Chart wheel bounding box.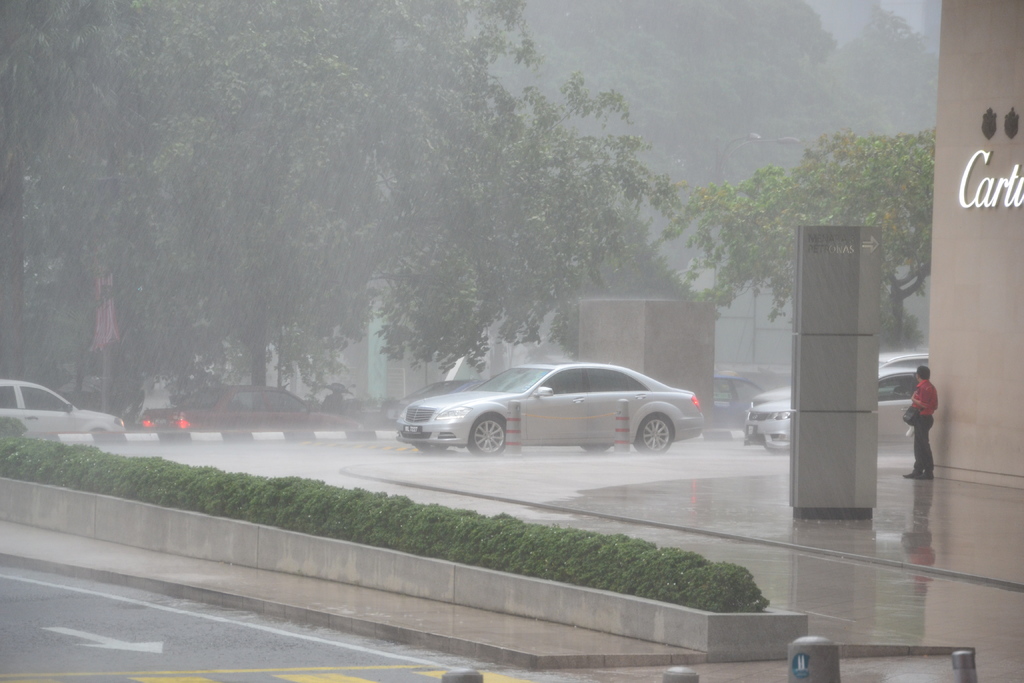
Charted: bbox=[579, 441, 611, 457].
